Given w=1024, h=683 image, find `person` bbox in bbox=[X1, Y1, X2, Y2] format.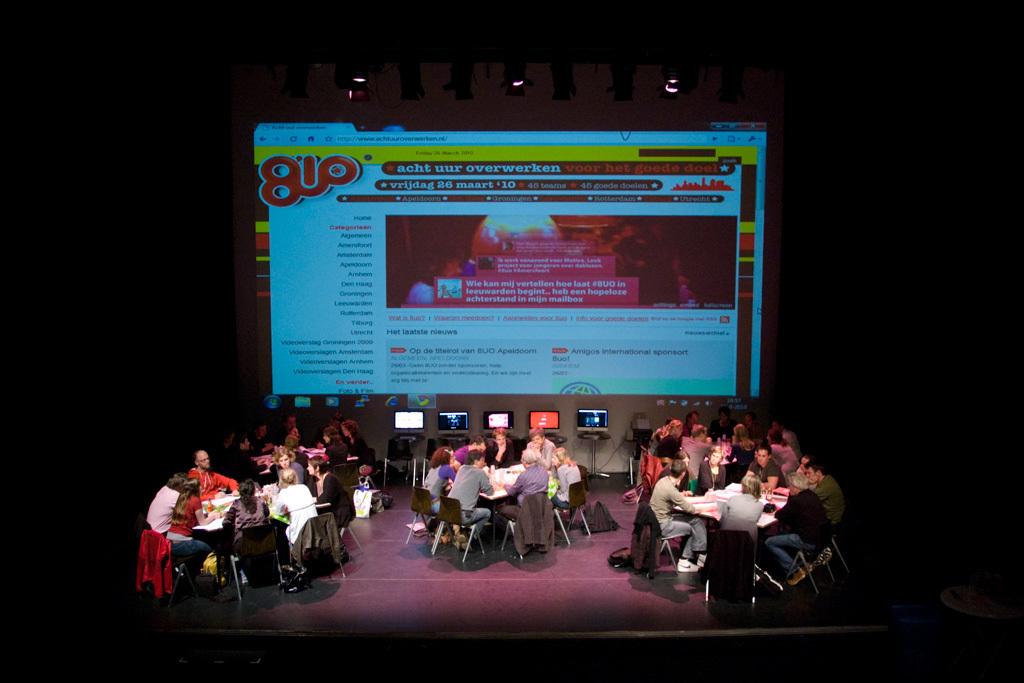
bbox=[765, 421, 785, 451].
